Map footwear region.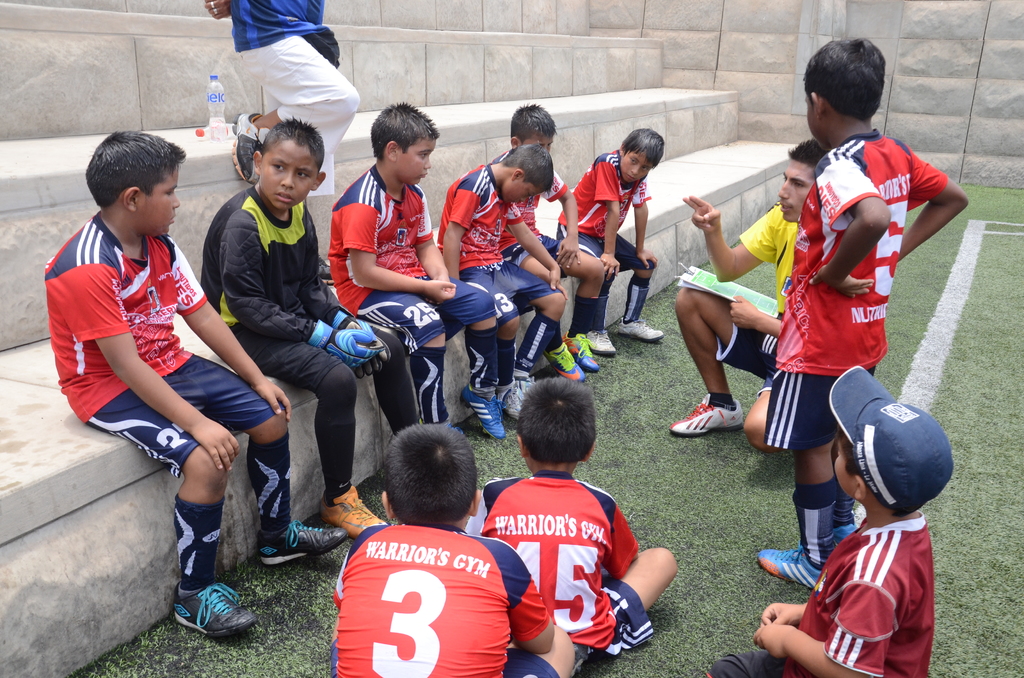
Mapped to 172/577/267/638.
